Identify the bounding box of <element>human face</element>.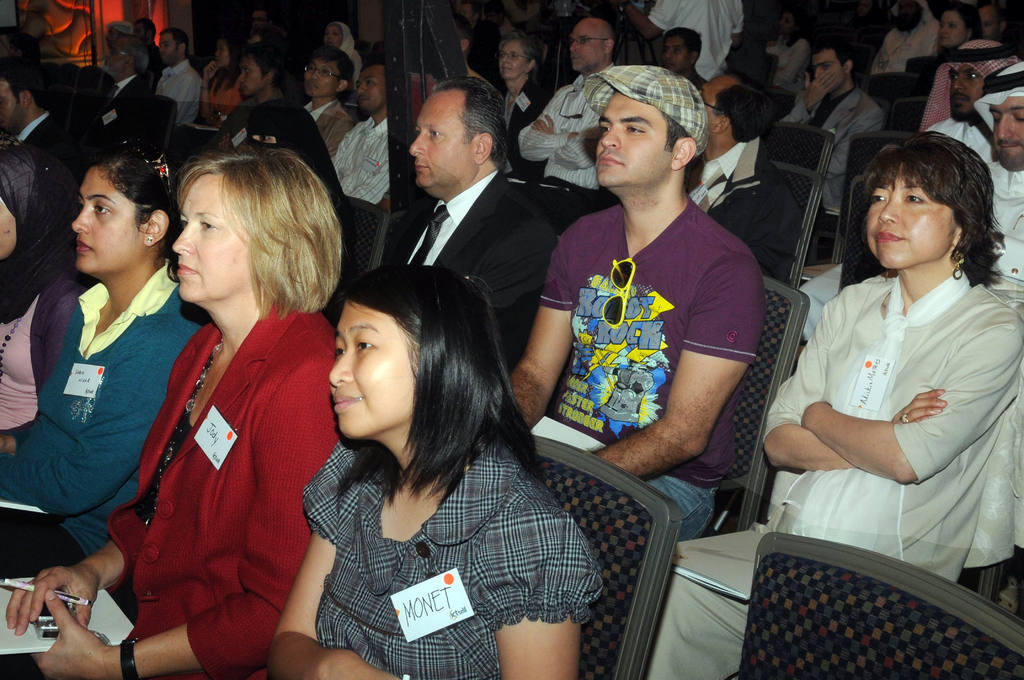
locate(940, 12, 968, 46).
